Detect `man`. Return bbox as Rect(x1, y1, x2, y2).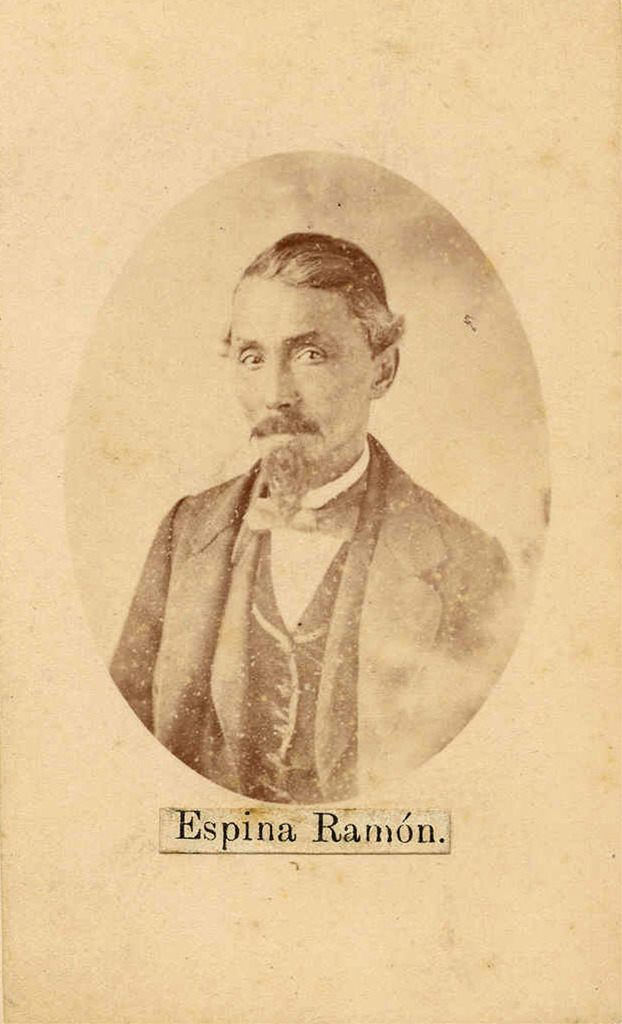
Rect(105, 195, 524, 812).
